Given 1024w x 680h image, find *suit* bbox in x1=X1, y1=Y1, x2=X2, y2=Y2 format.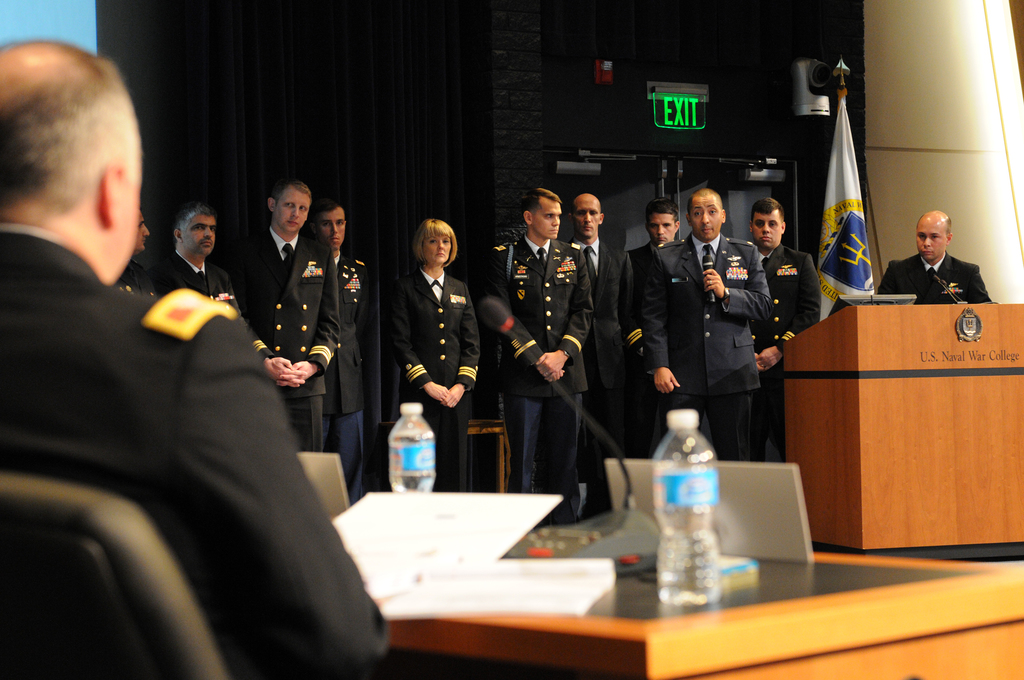
x1=876, y1=251, x2=992, y2=305.
